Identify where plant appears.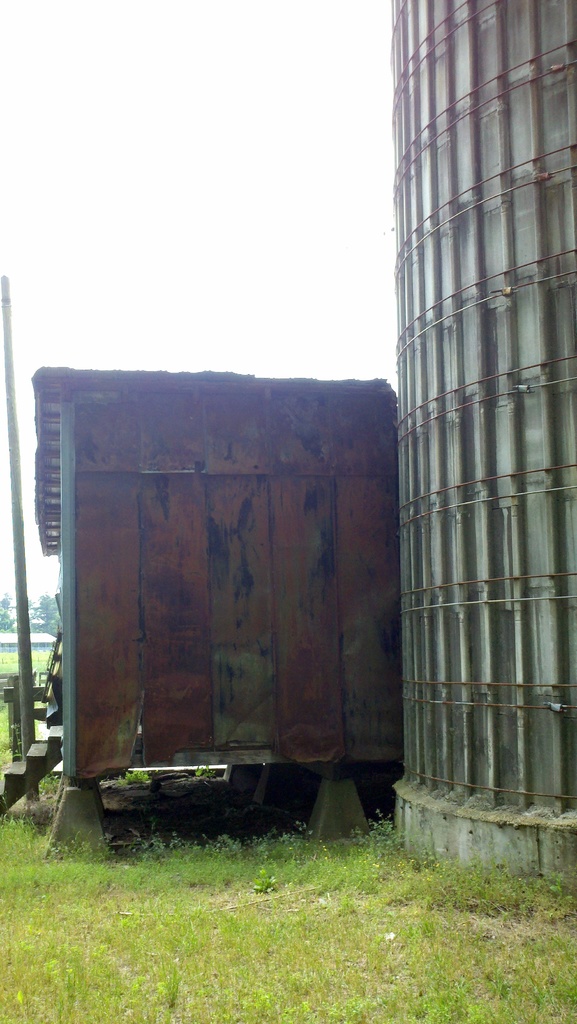
Appears at <bbox>0, 700, 10, 797</bbox>.
